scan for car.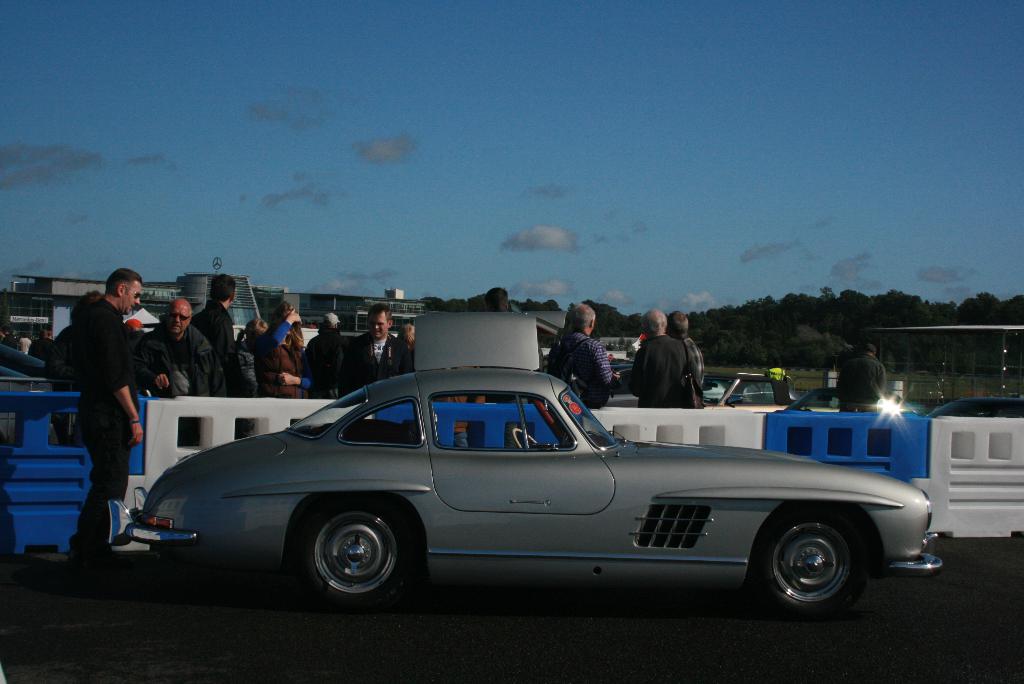
Scan result: bbox(119, 305, 945, 607).
